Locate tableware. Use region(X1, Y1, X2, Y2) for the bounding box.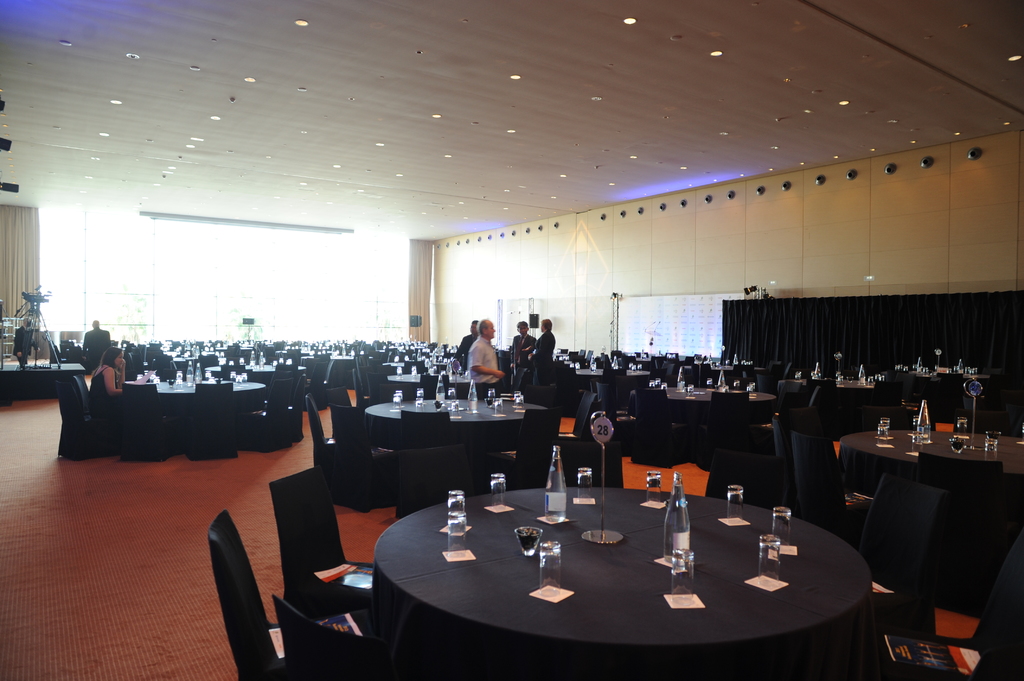
region(660, 381, 668, 396).
